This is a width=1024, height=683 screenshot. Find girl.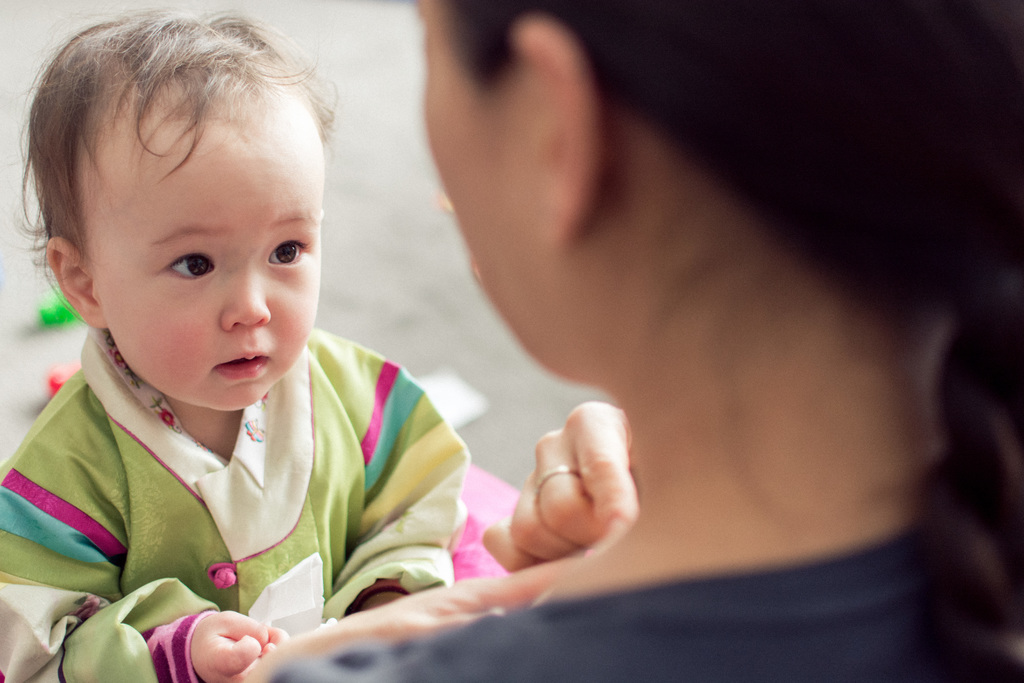
Bounding box: detection(241, 0, 1023, 678).
